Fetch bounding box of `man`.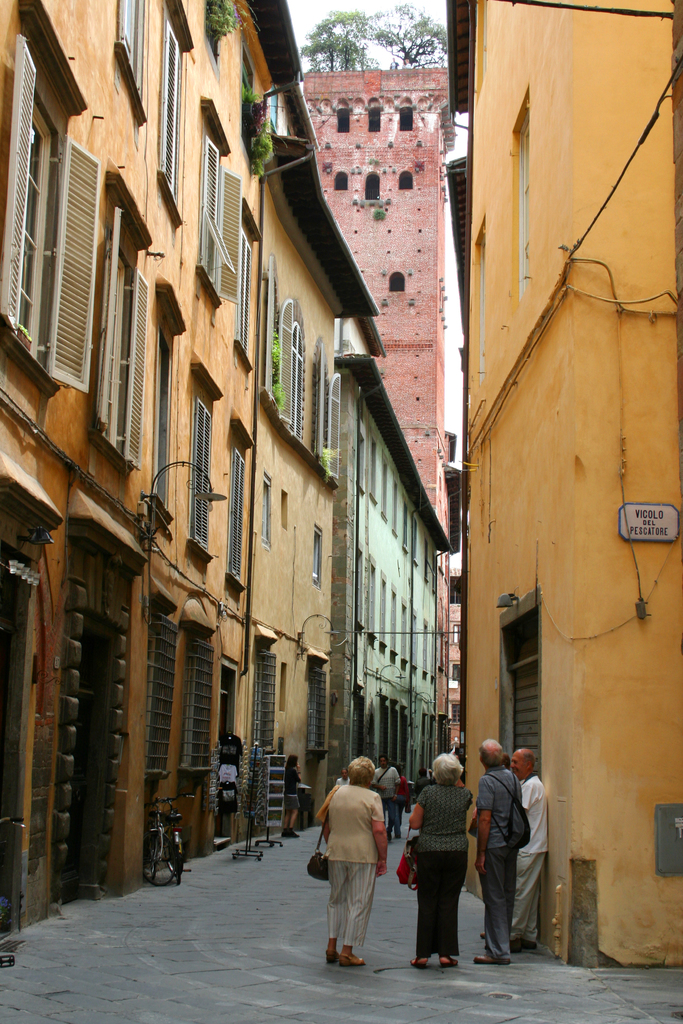
Bbox: bbox=(509, 748, 553, 952).
